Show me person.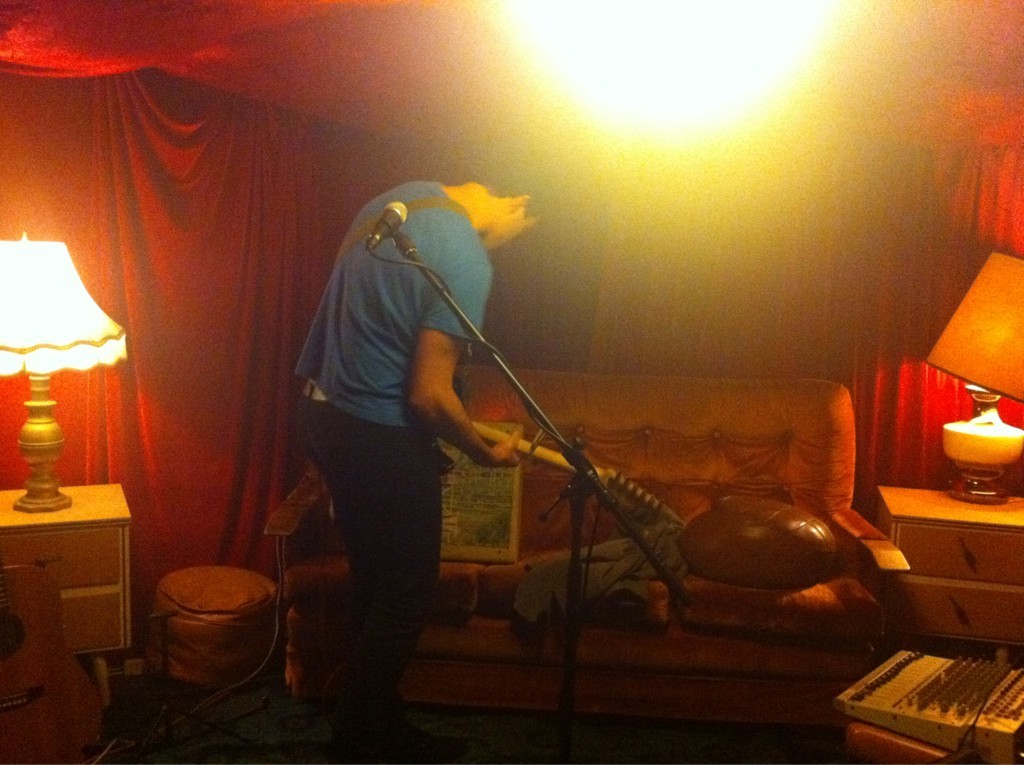
person is here: pyautogui.locateOnScreen(295, 149, 544, 718).
